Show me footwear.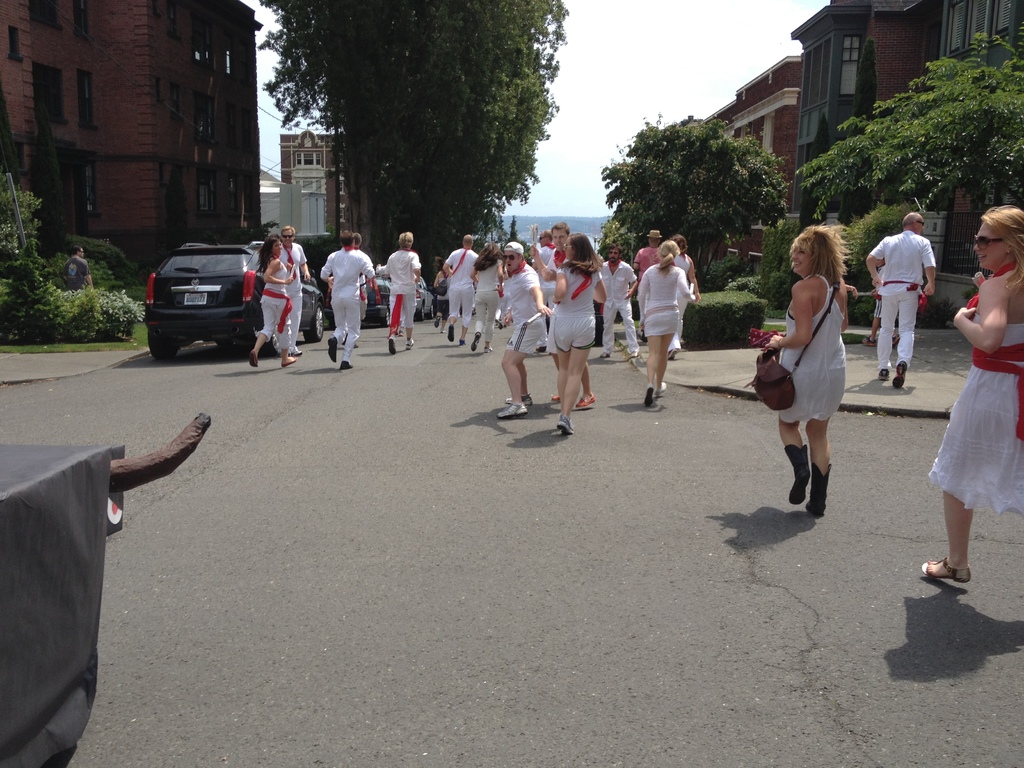
footwear is here: 670, 348, 678, 360.
